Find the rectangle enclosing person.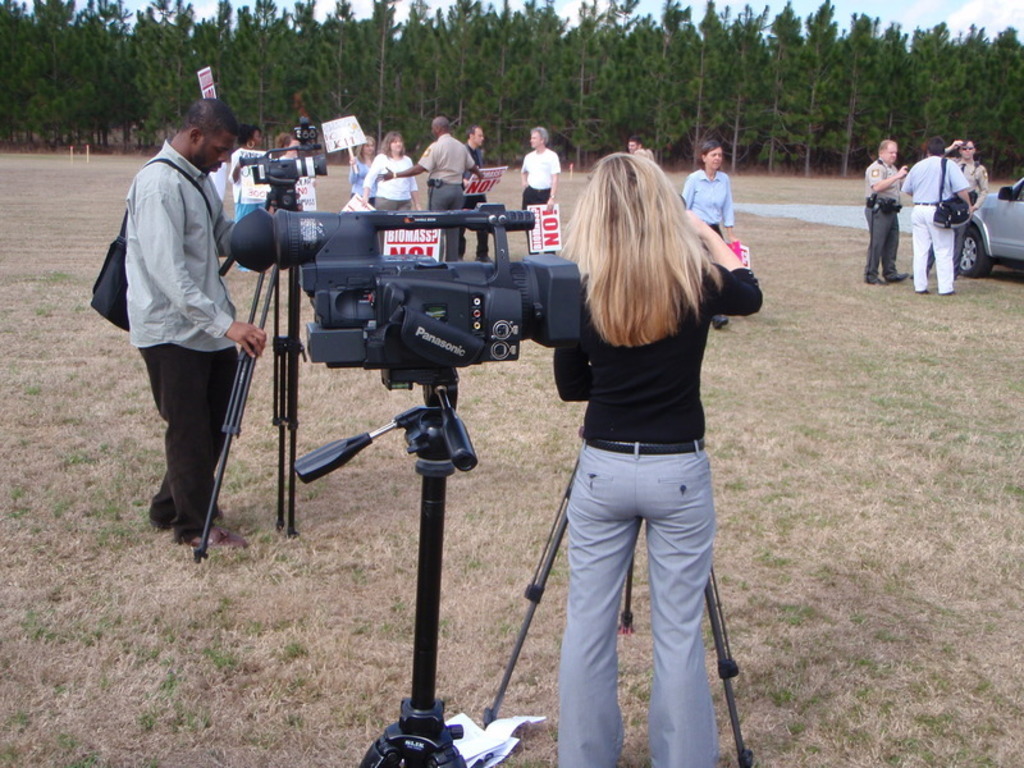
detection(361, 127, 426, 216).
